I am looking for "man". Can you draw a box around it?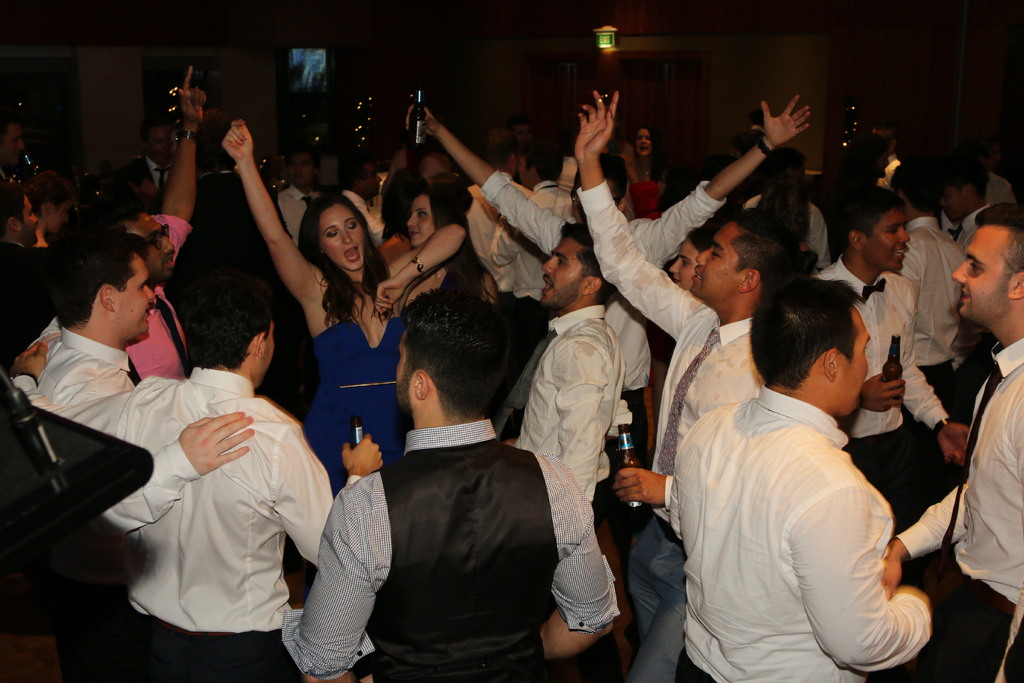
Sure, the bounding box is pyautogui.locateOnScreen(34, 179, 101, 258).
